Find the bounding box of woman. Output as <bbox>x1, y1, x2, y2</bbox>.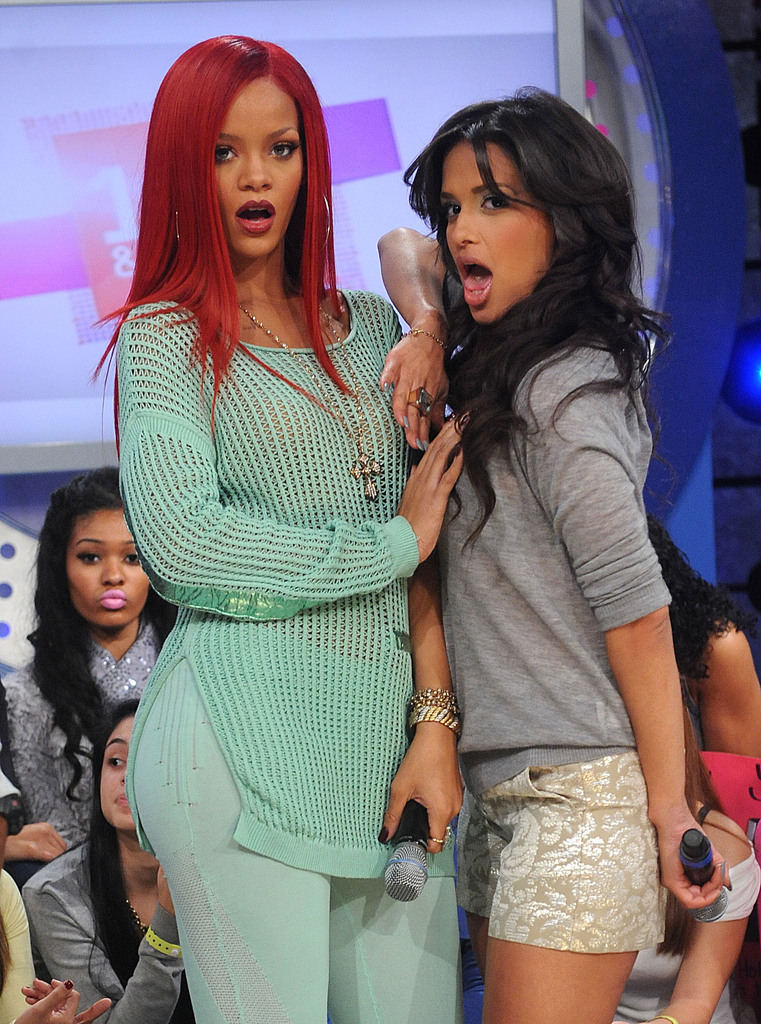
<bbox>22, 698, 184, 1023</bbox>.
